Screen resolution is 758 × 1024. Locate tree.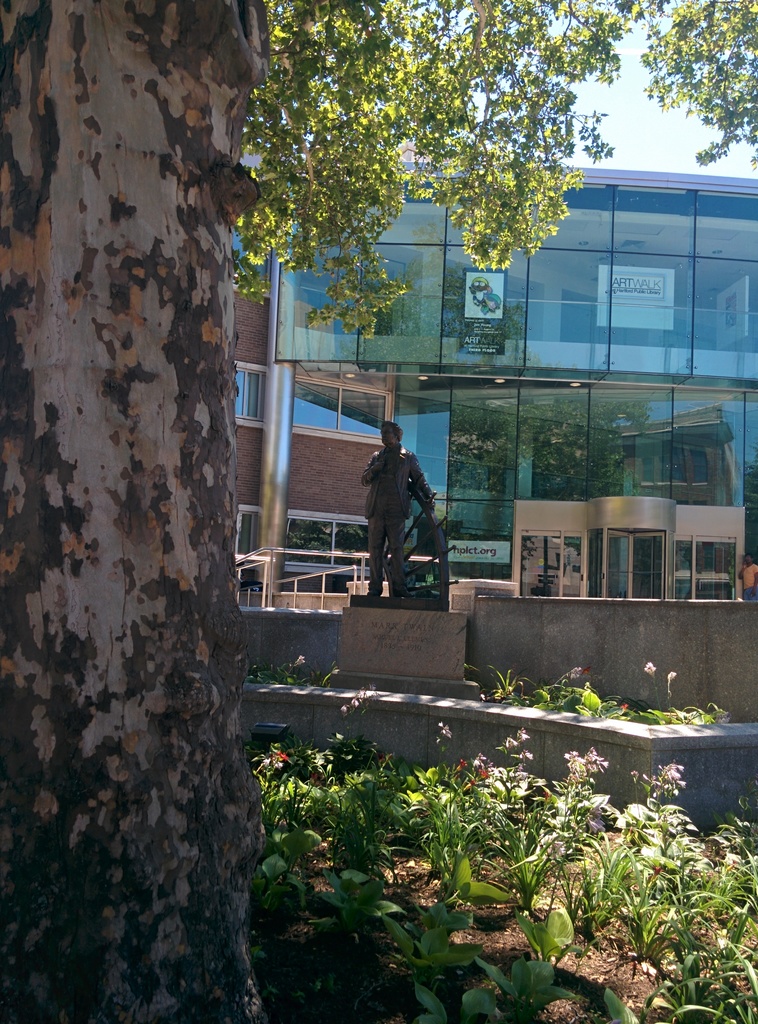
(left=0, top=0, right=757, bottom=1023).
